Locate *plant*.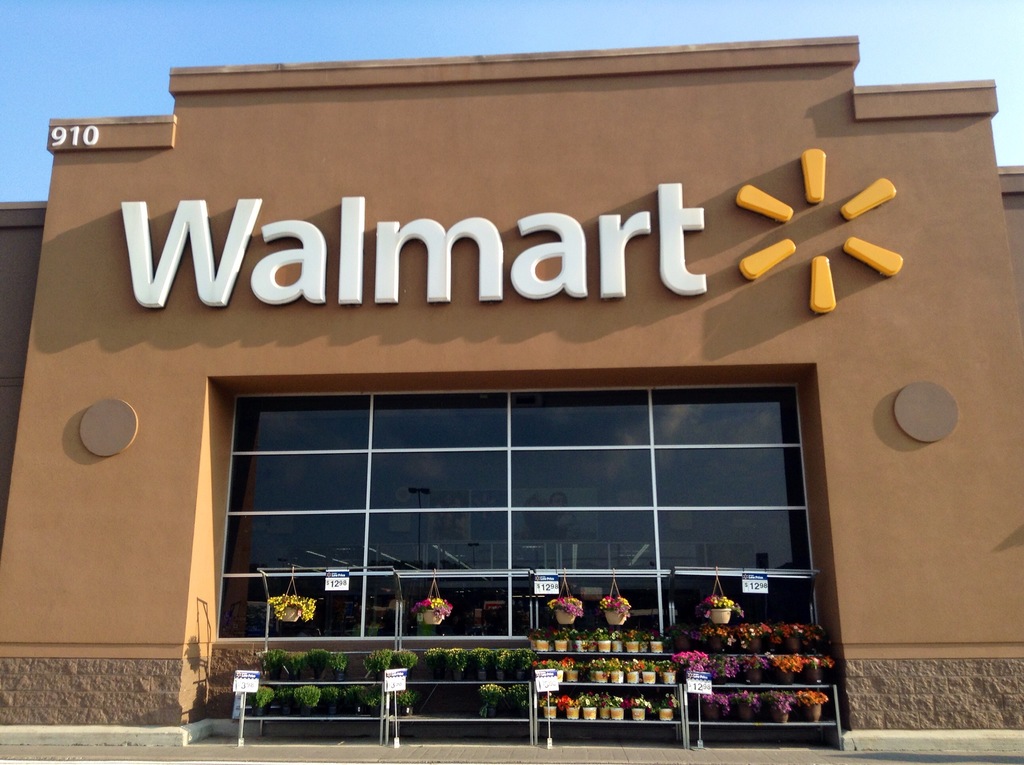
Bounding box: 696:594:746:623.
